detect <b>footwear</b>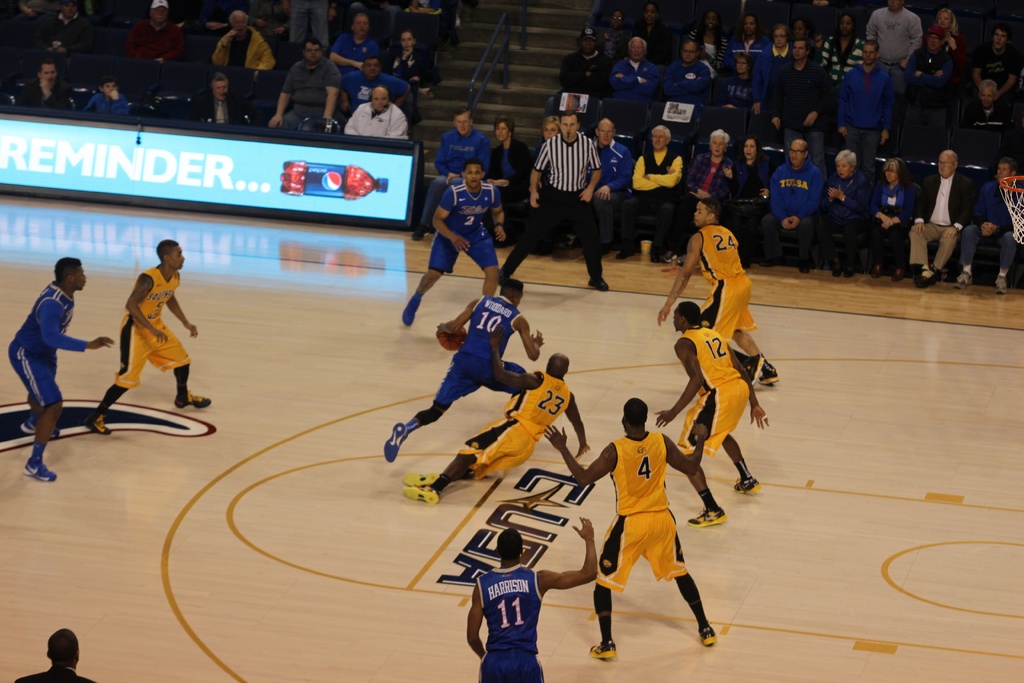
845 265 855 281
